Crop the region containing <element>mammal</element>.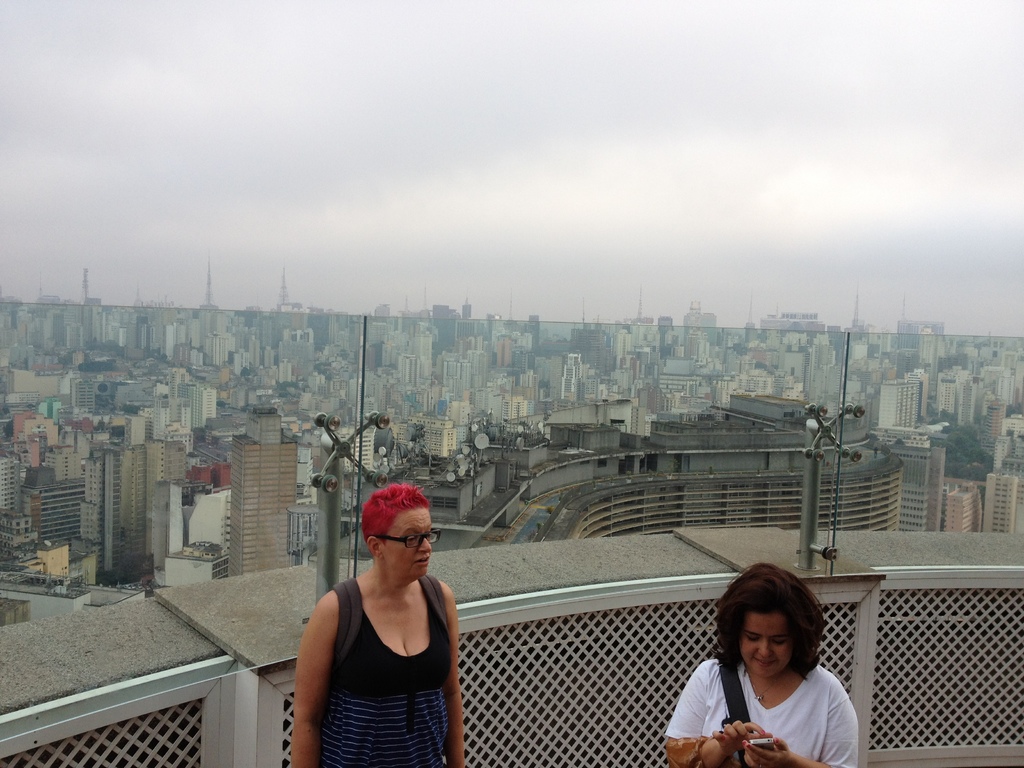
Crop region: detection(628, 566, 872, 764).
